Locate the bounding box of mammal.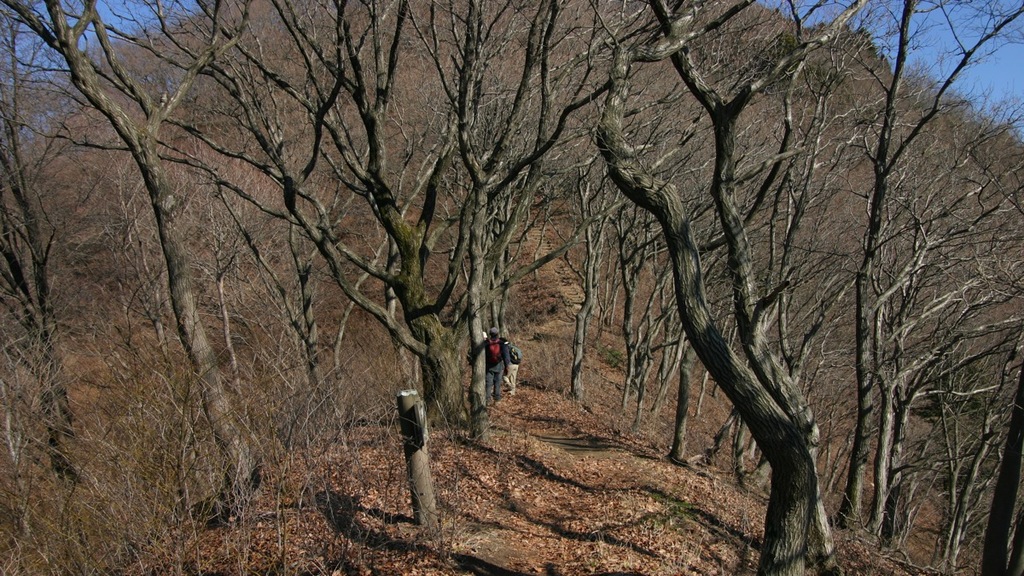
Bounding box: {"left": 474, "top": 321, "right": 516, "bottom": 406}.
